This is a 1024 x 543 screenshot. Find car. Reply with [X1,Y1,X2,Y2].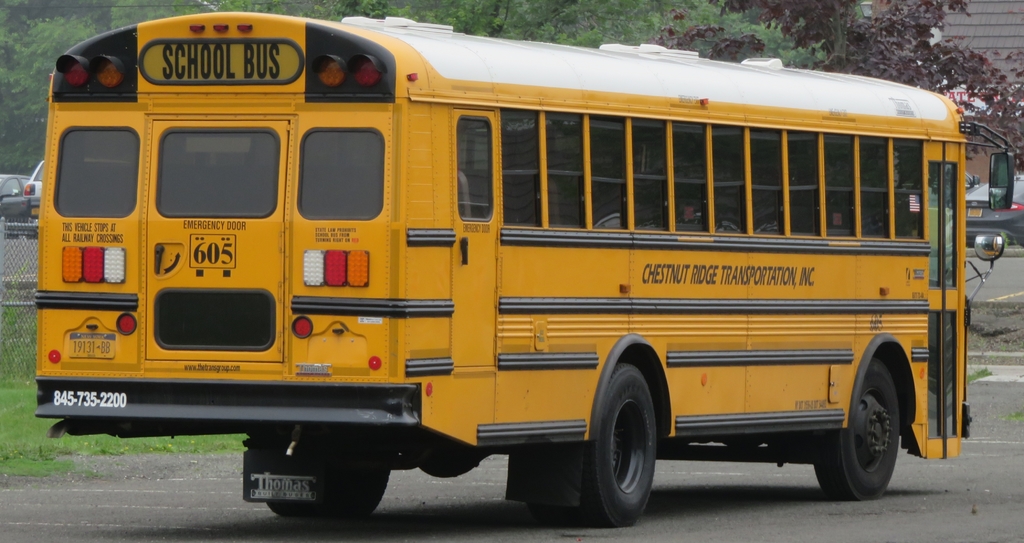
[25,156,42,196].
